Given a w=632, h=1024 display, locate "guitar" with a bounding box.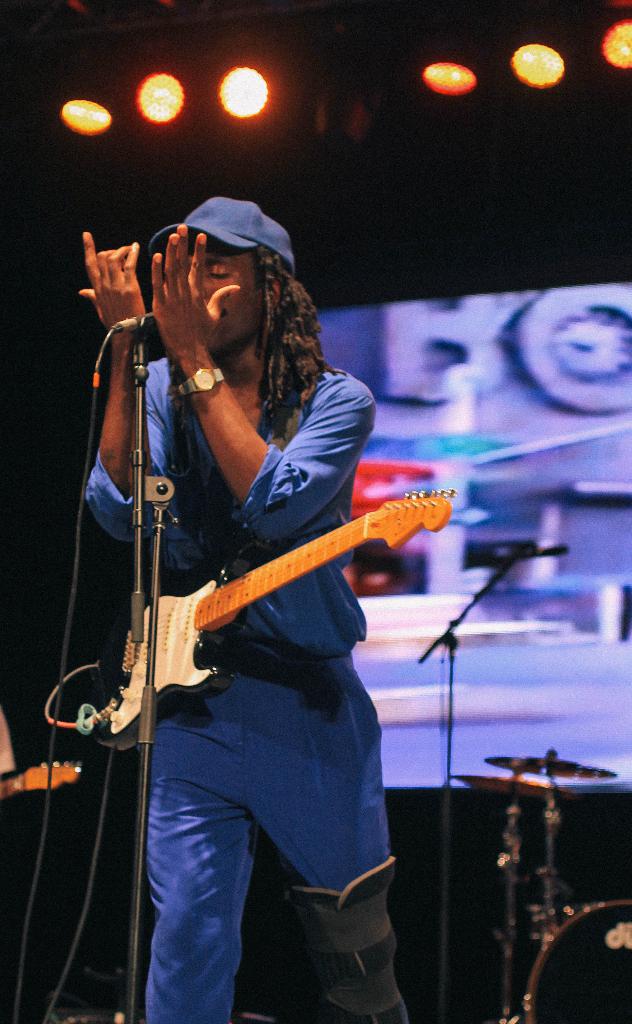
Located: <bbox>47, 454, 452, 775</bbox>.
